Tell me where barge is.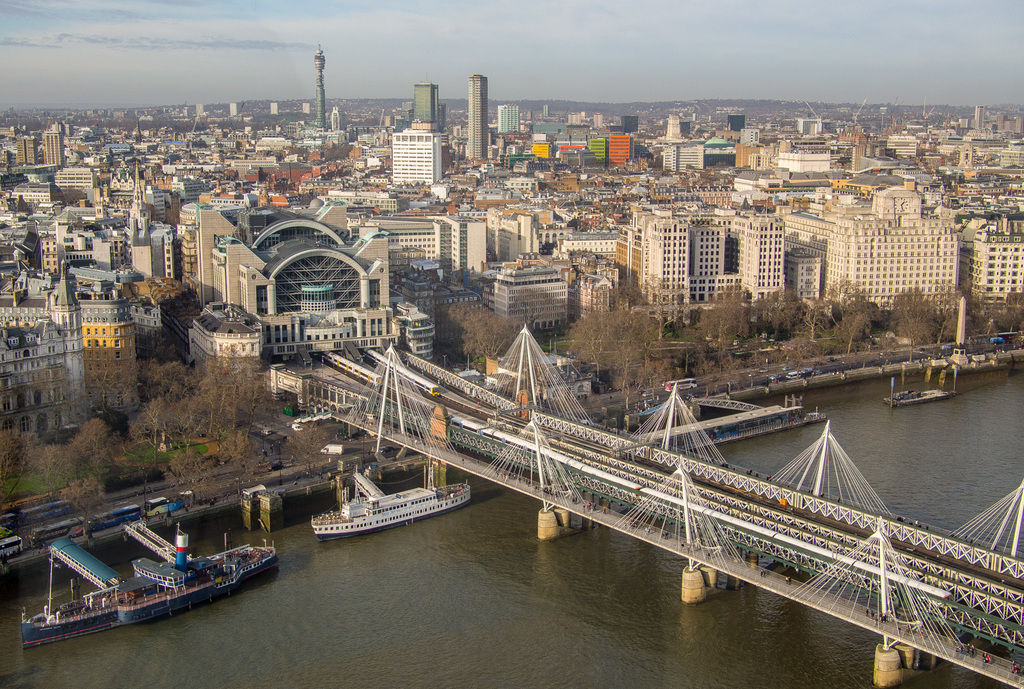
barge is at box(883, 388, 948, 408).
